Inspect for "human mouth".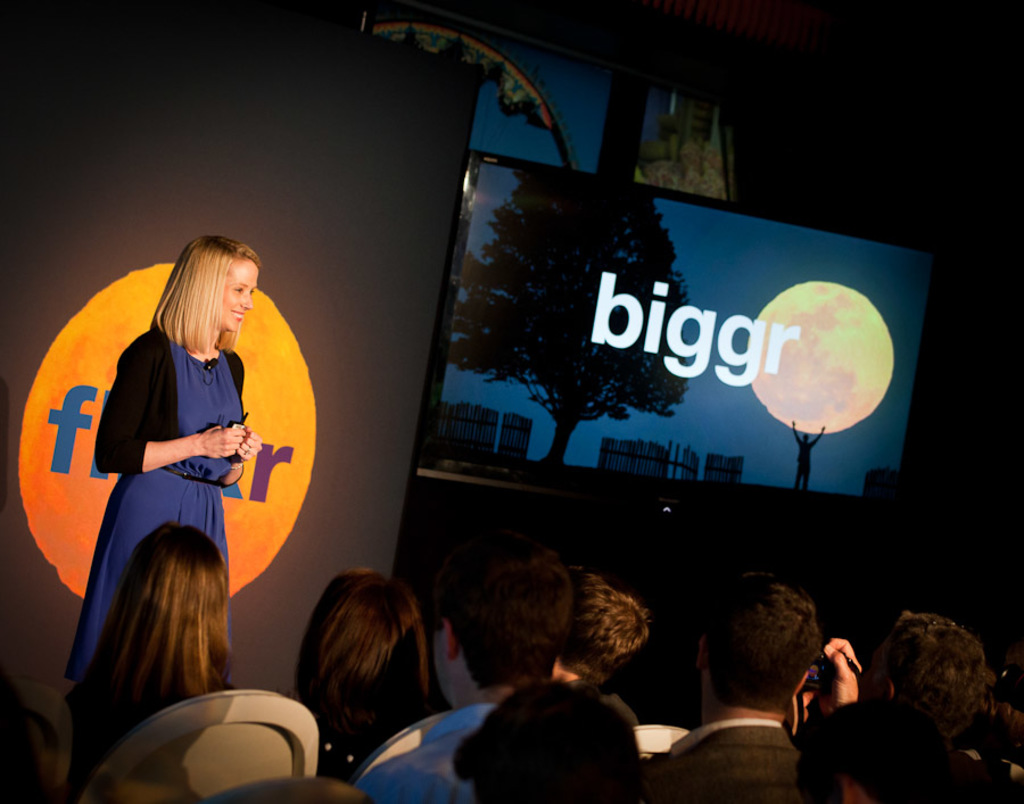
Inspection: BBox(228, 312, 245, 321).
